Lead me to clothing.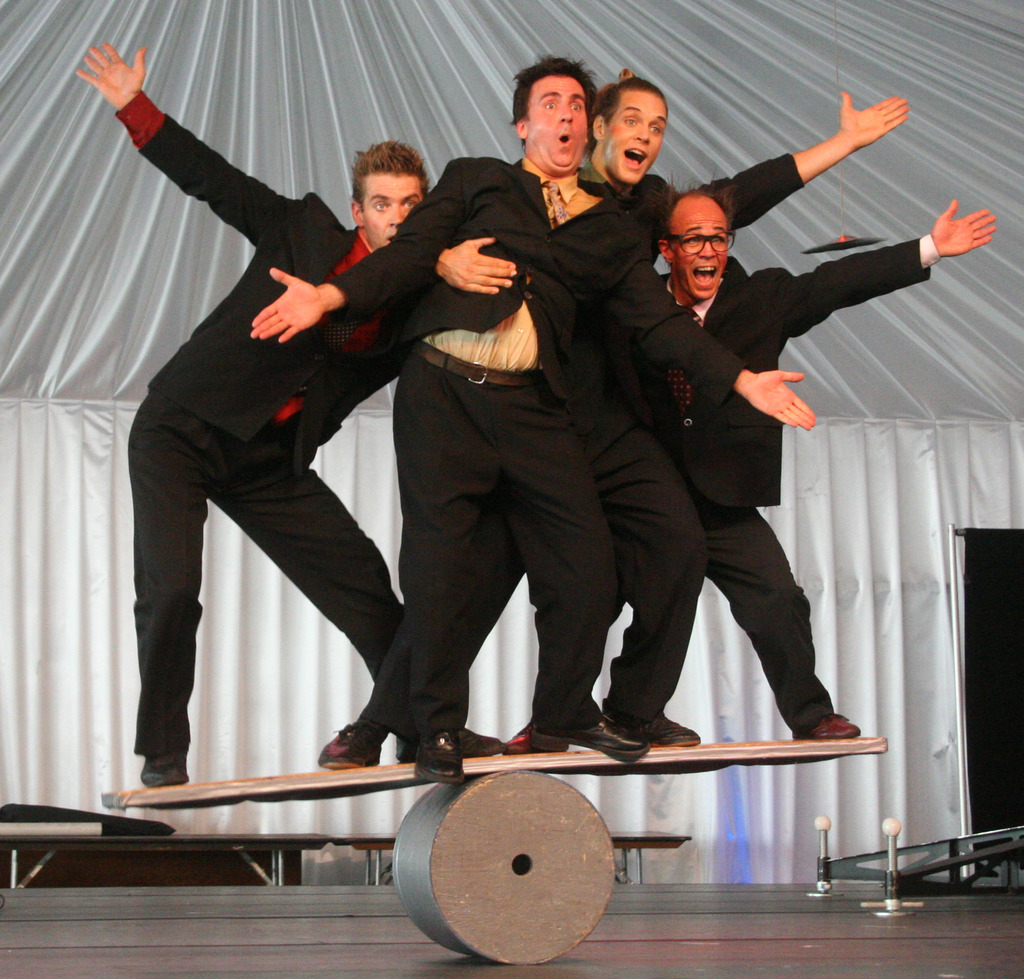
Lead to (x1=121, y1=106, x2=506, y2=751).
